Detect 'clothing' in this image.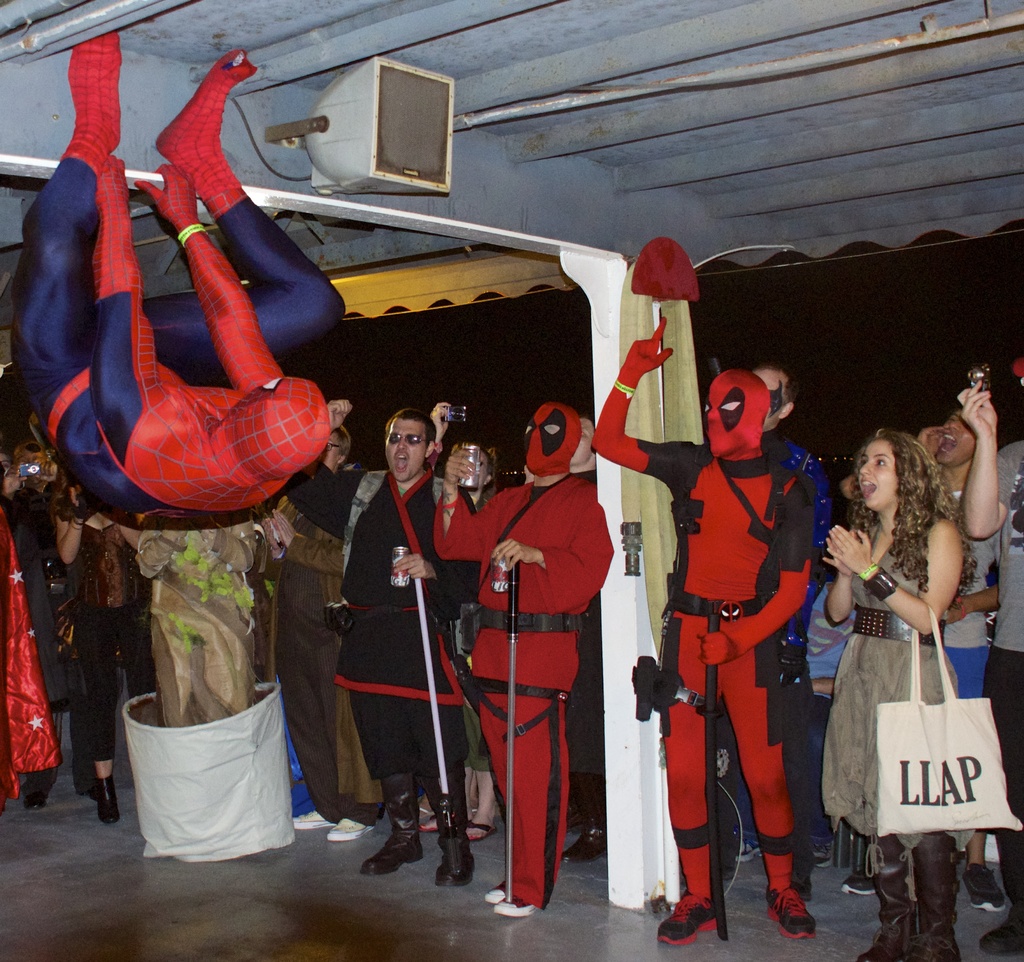
Detection: {"left": 982, "top": 438, "right": 1023, "bottom": 626}.
